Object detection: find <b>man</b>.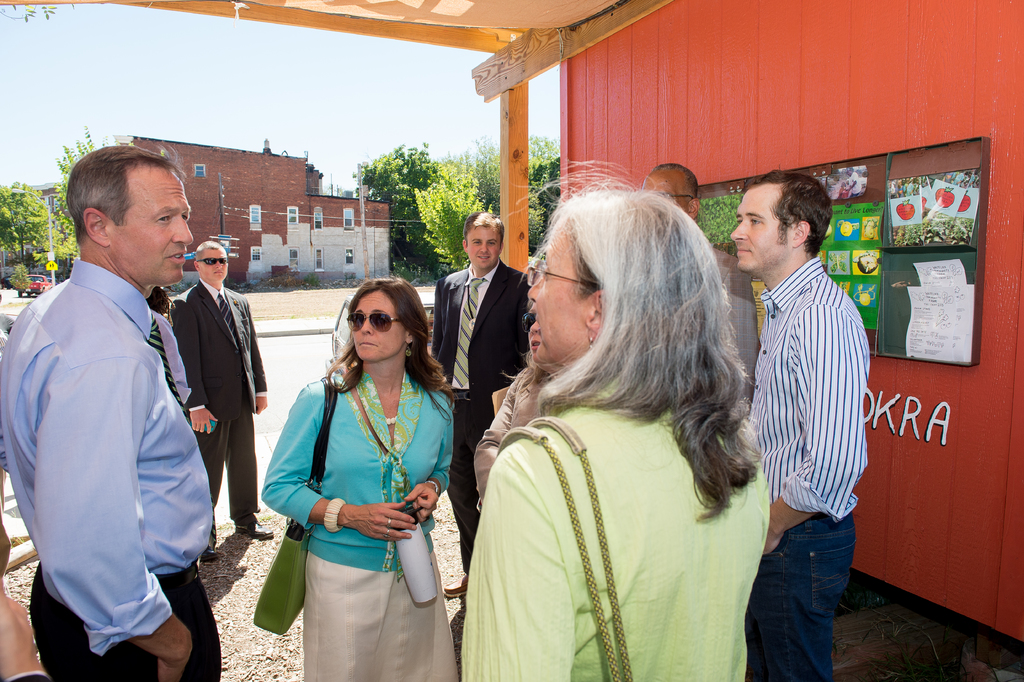
<region>732, 160, 872, 681</region>.
